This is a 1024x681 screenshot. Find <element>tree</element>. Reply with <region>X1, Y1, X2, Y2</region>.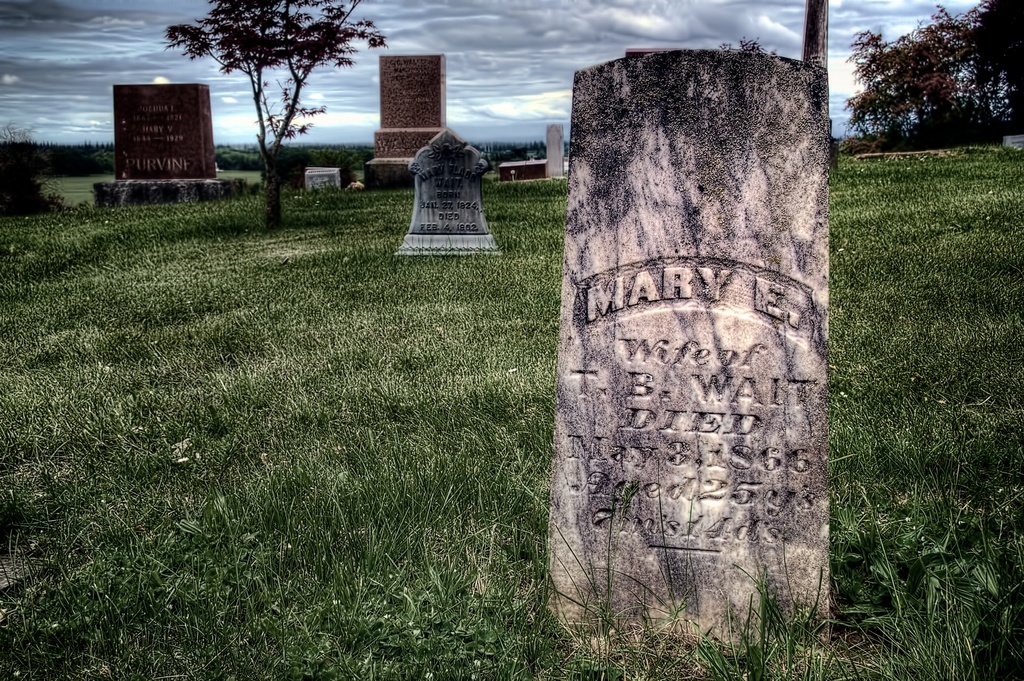
<region>841, 0, 1023, 154</region>.
